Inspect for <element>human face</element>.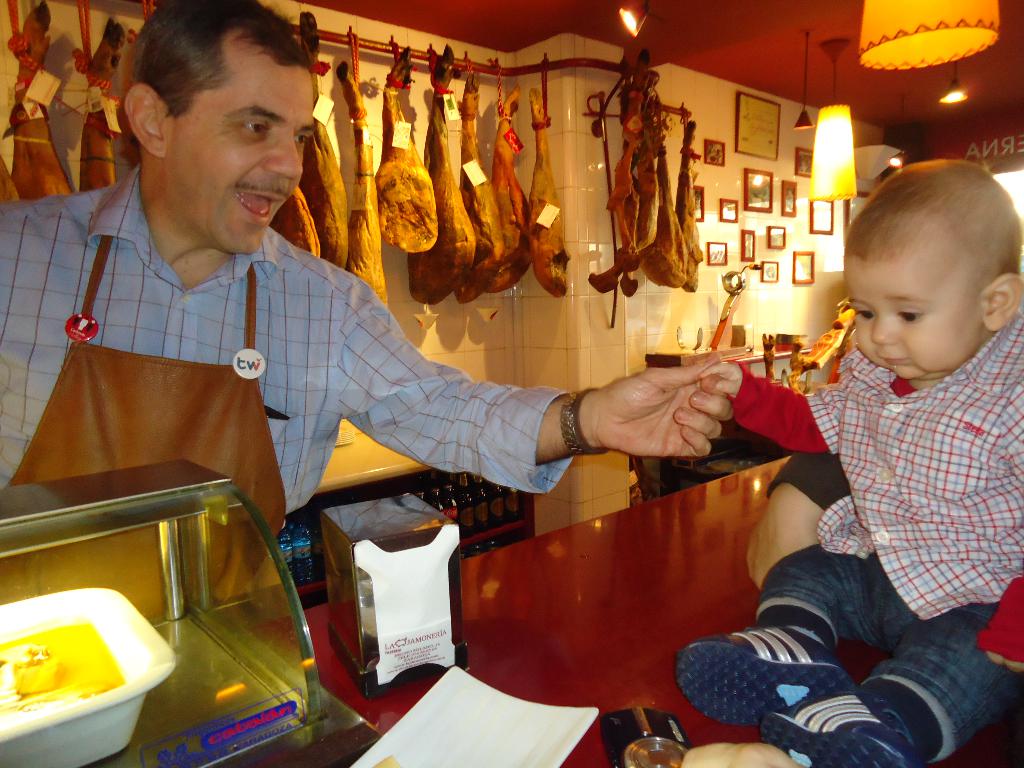
Inspection: bbox=(164, 67, 313, 250).
